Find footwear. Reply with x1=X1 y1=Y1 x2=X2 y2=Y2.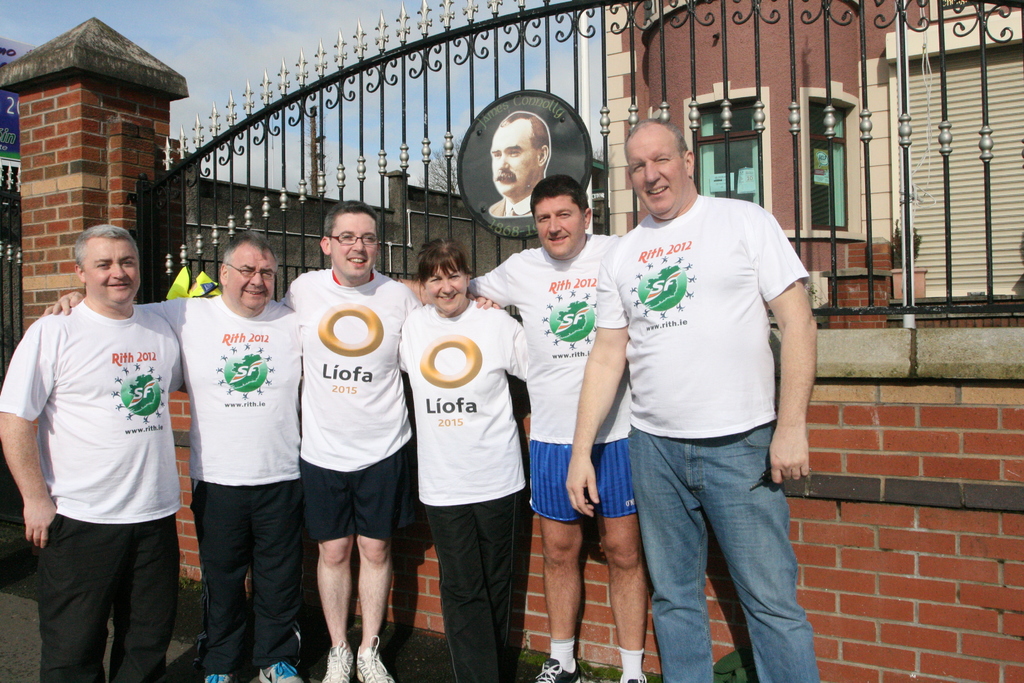
x1=314 y1=638 x2=354 y2=682.
